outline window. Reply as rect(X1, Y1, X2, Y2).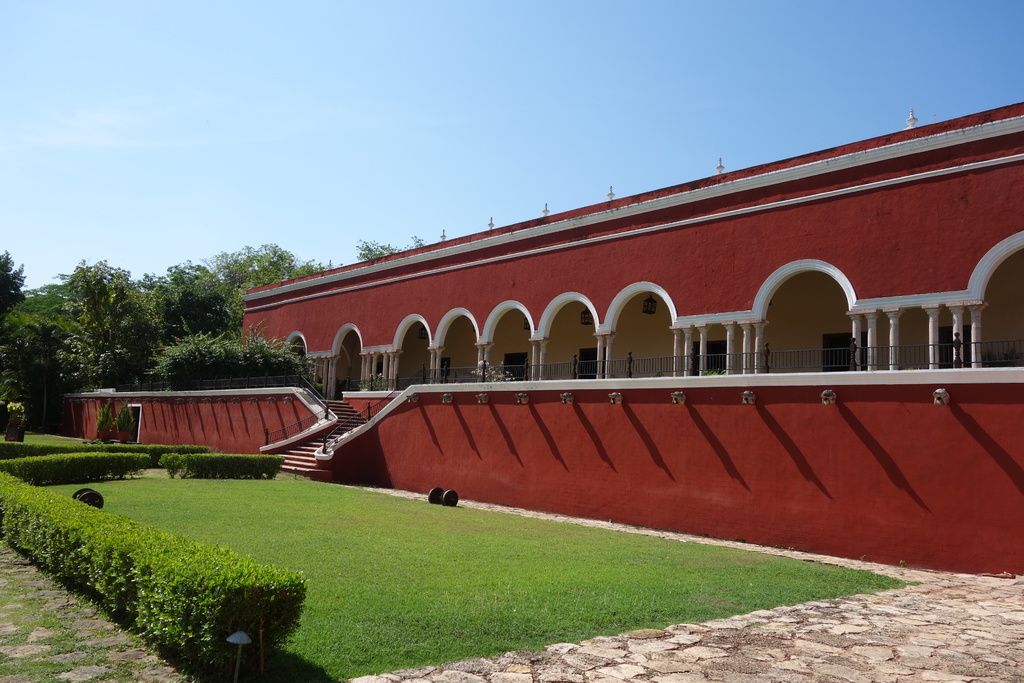
rect(822, 332, 868, 374).
